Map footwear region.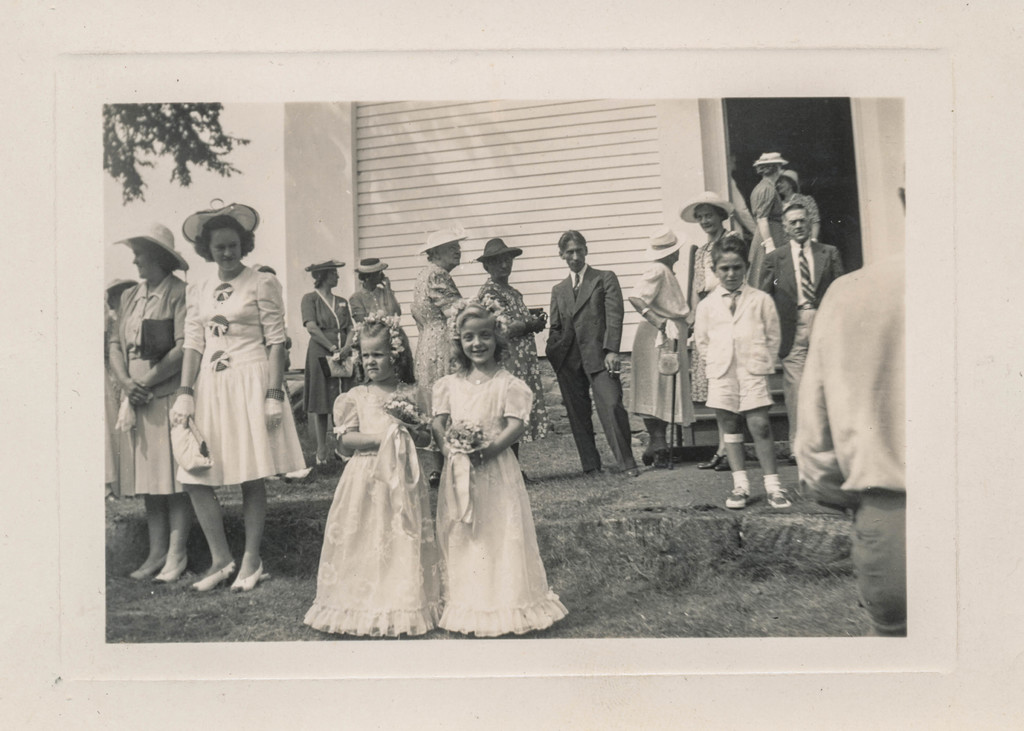
Mapped to {"x1": 429, "y1": 470, "x2": 442, "y2": 482}.
